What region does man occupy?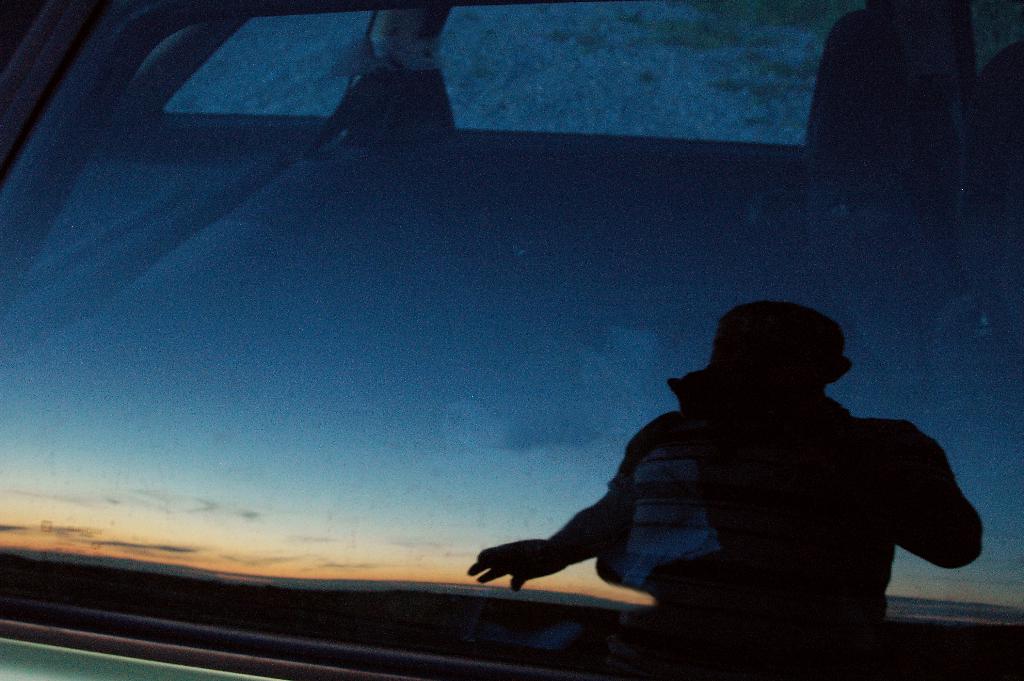
460:301:981:677.
